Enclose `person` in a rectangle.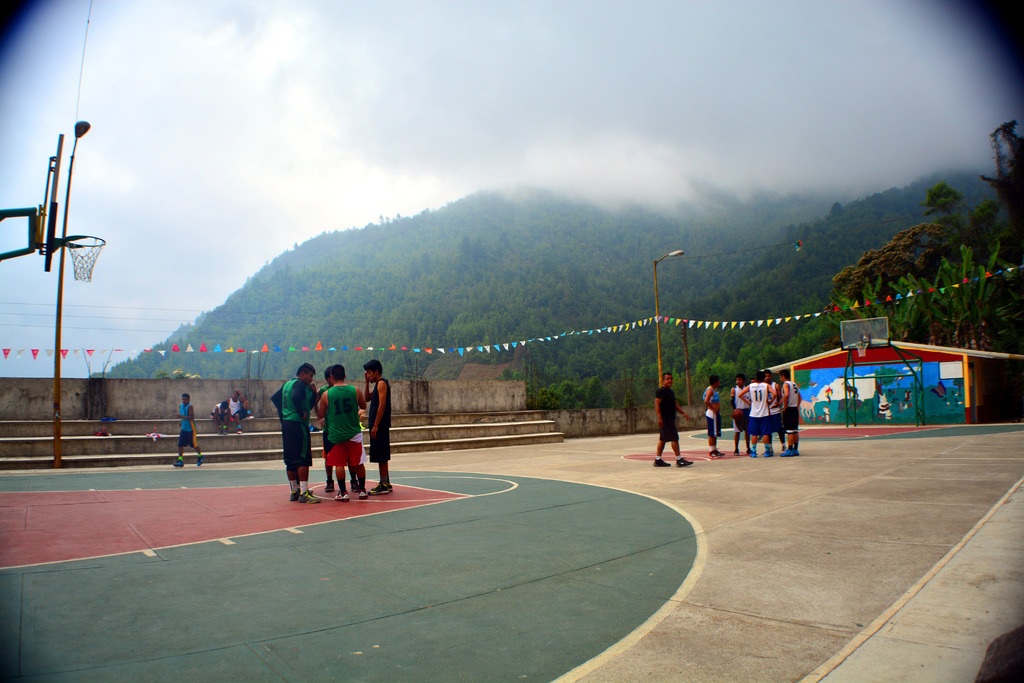
[left=171, top=388, right=214, bottom=468].
